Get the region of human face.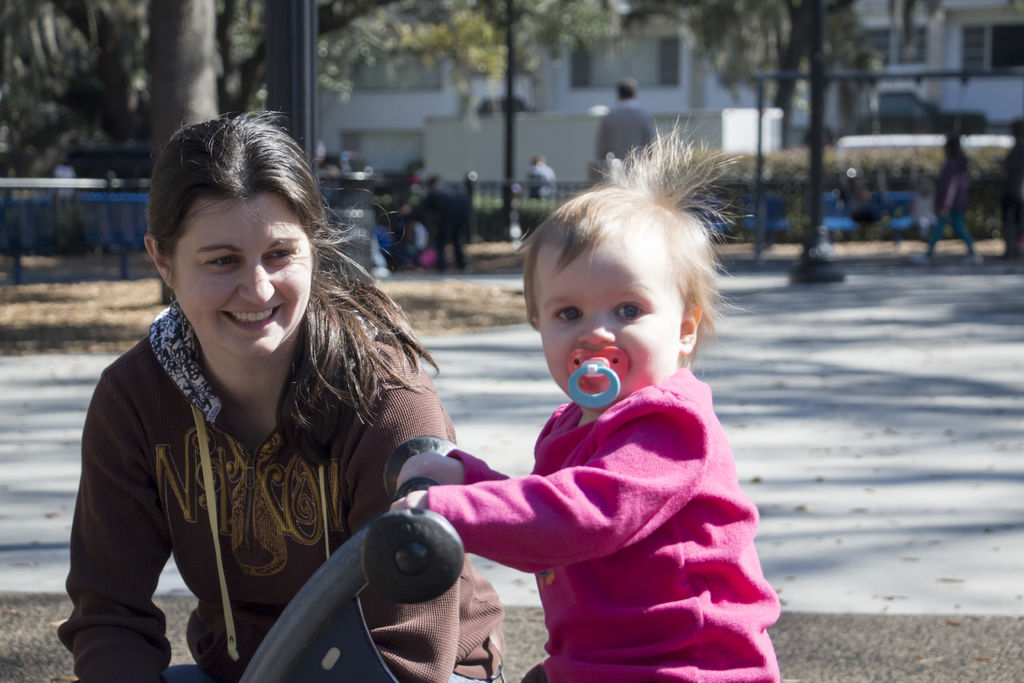
BBox(529, 233, 680, 399).
